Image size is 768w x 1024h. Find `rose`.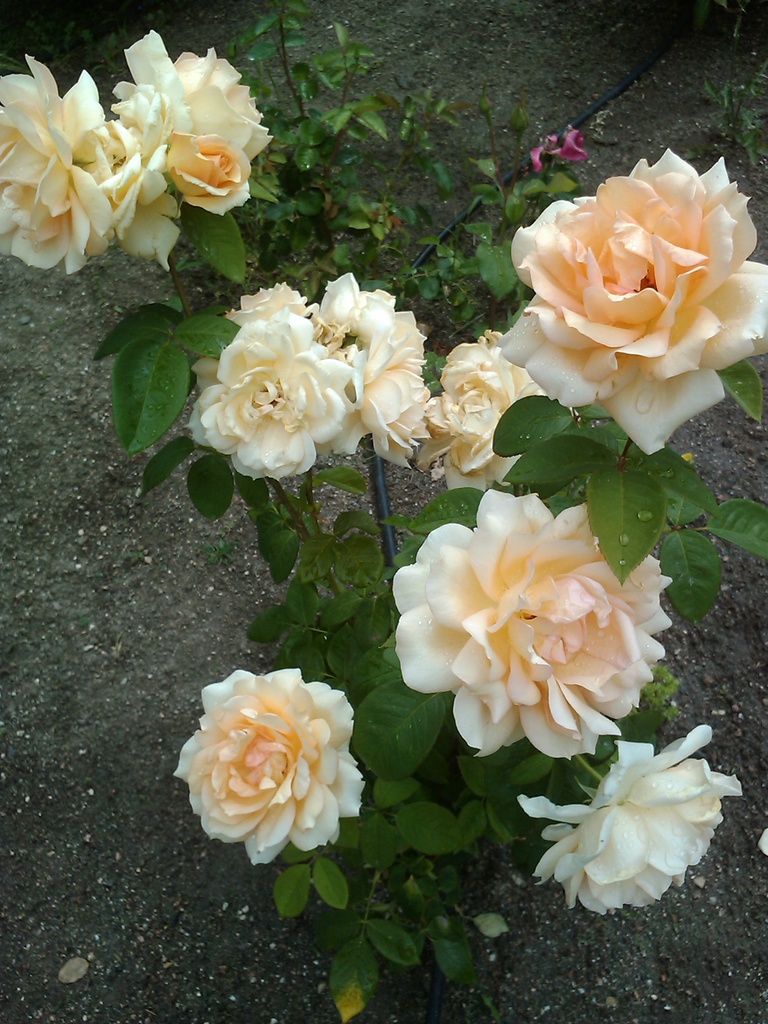
Rect(497, 143, 767, 456).
